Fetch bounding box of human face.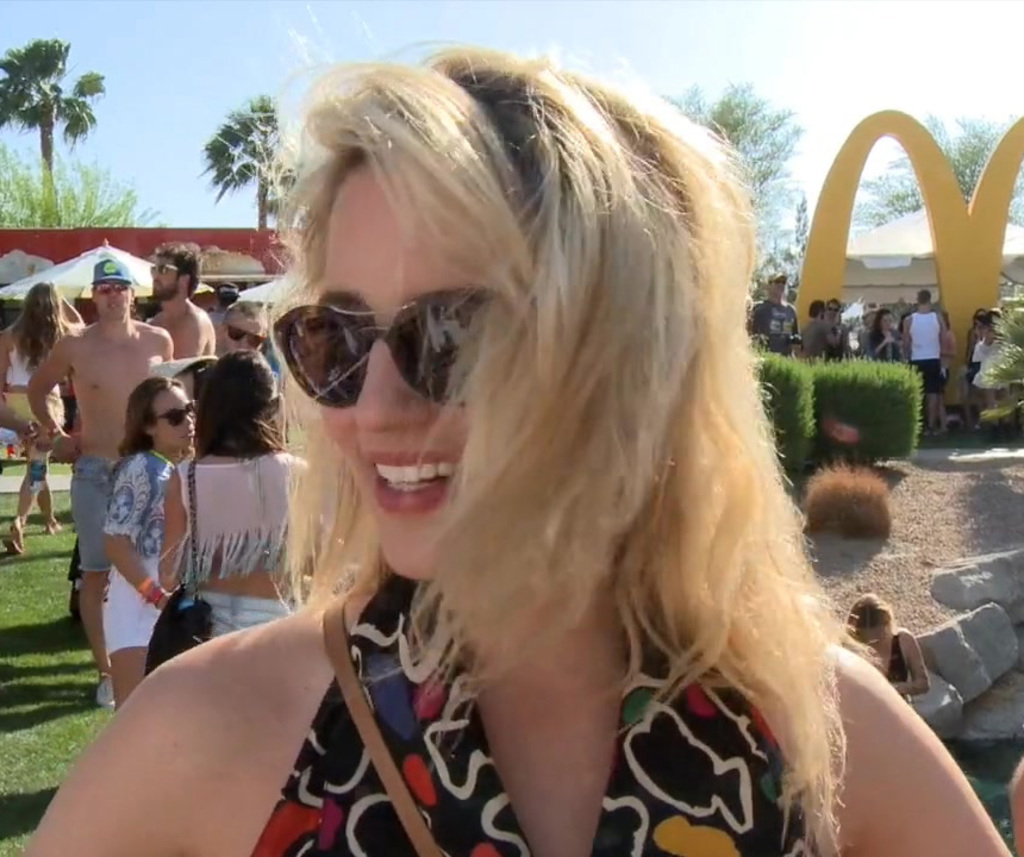
Bbox: bbox=[881, 314, 892, 329].
